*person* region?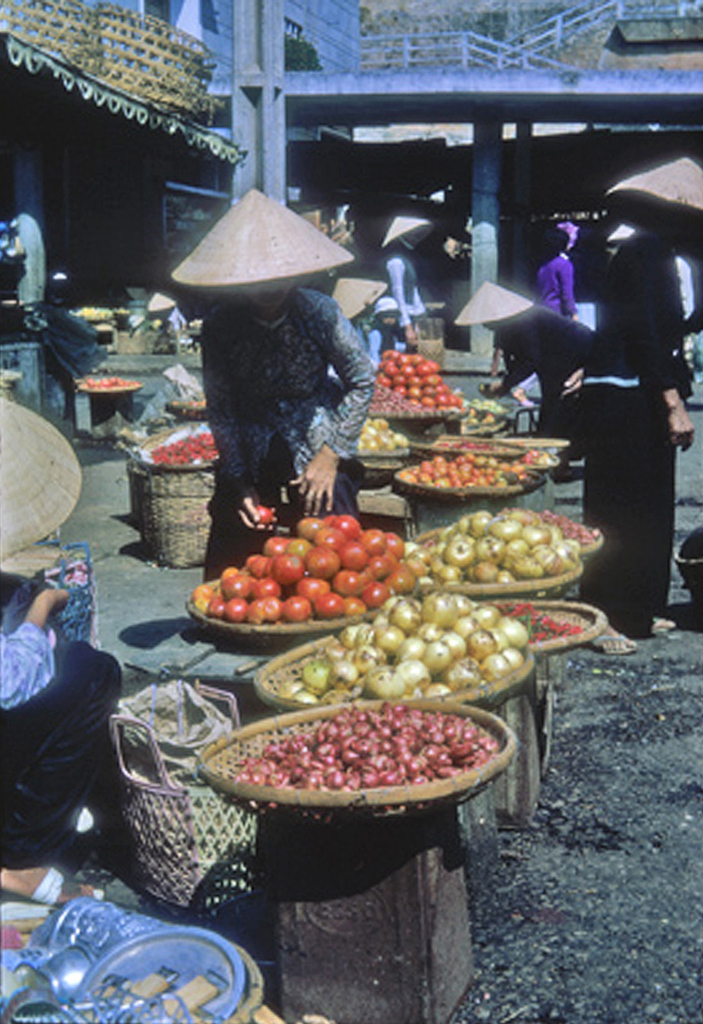
368,287,403,364
